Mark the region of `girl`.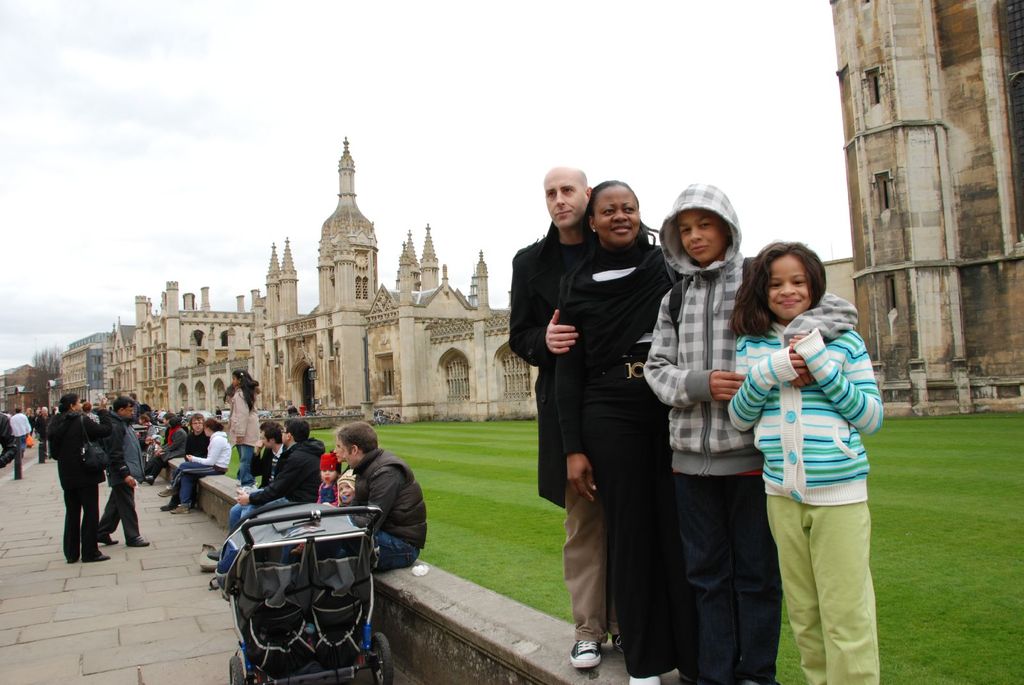
Region: region(336, 469, 355, 507).
